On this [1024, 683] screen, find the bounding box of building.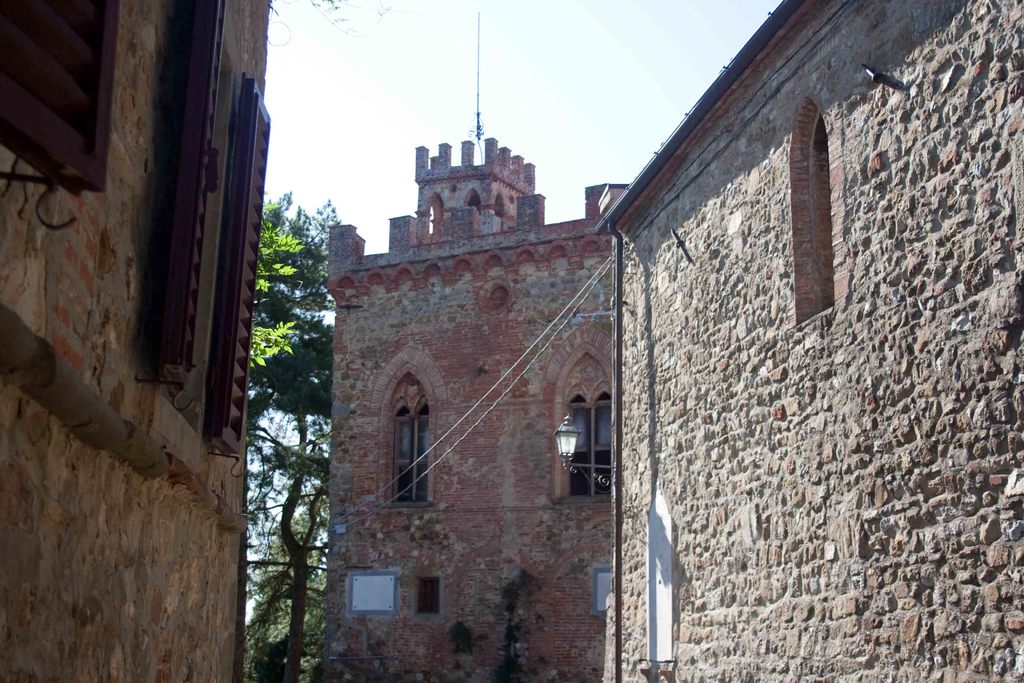
Bounding box: (323,1,1023,682).
